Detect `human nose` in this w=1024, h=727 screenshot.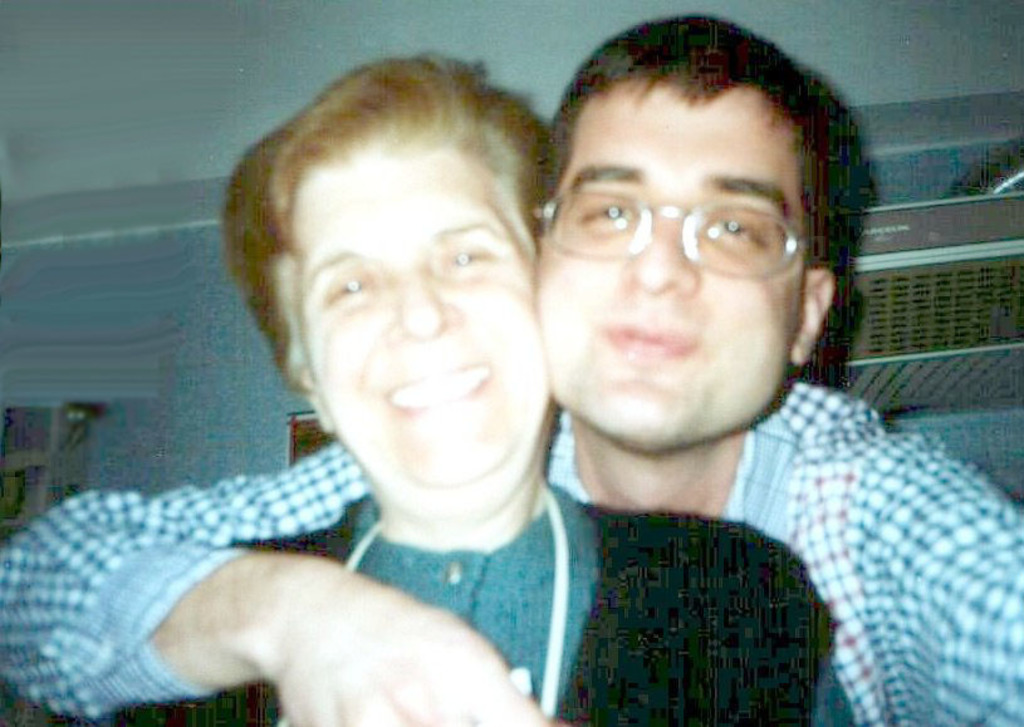
Detection: (left=388, top=275, right=464, bottom=337).
